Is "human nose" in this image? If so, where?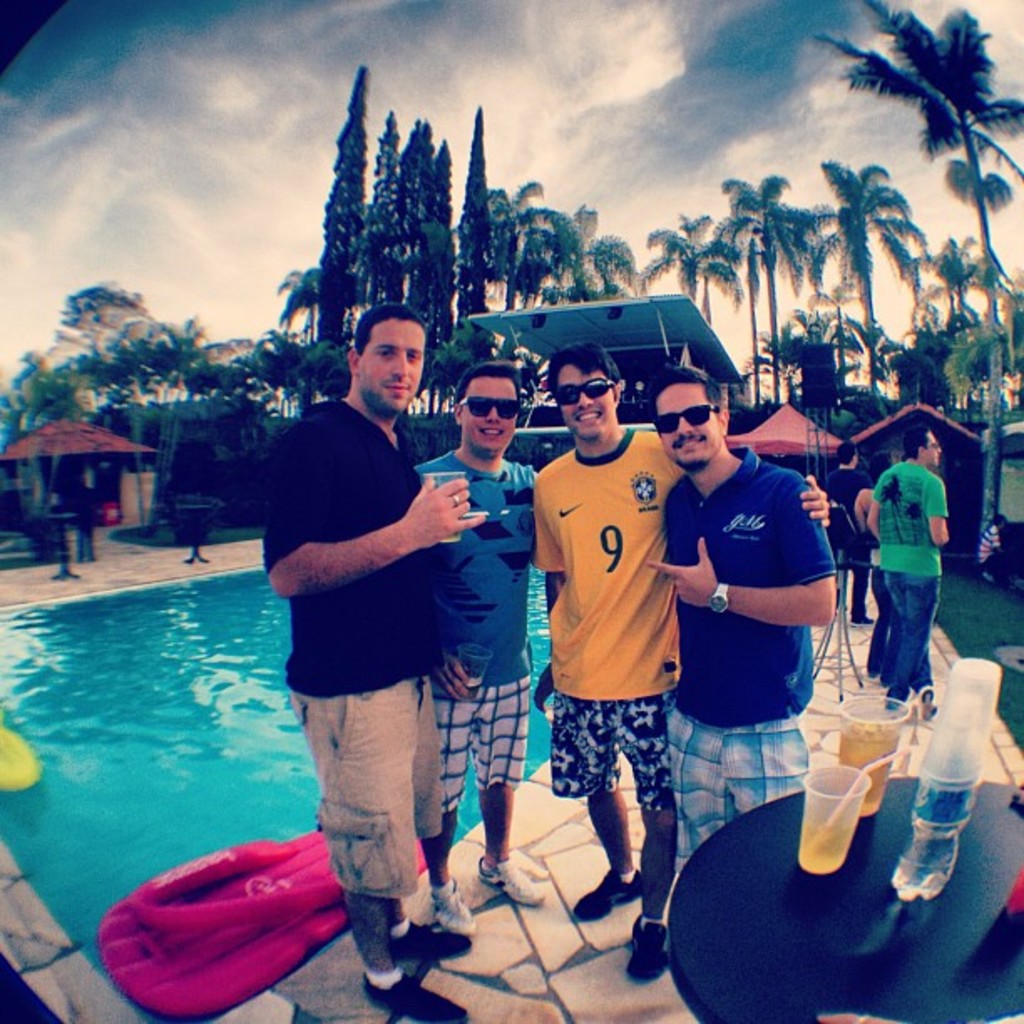
Yes, at BBox(576, 392, 592, 408).
